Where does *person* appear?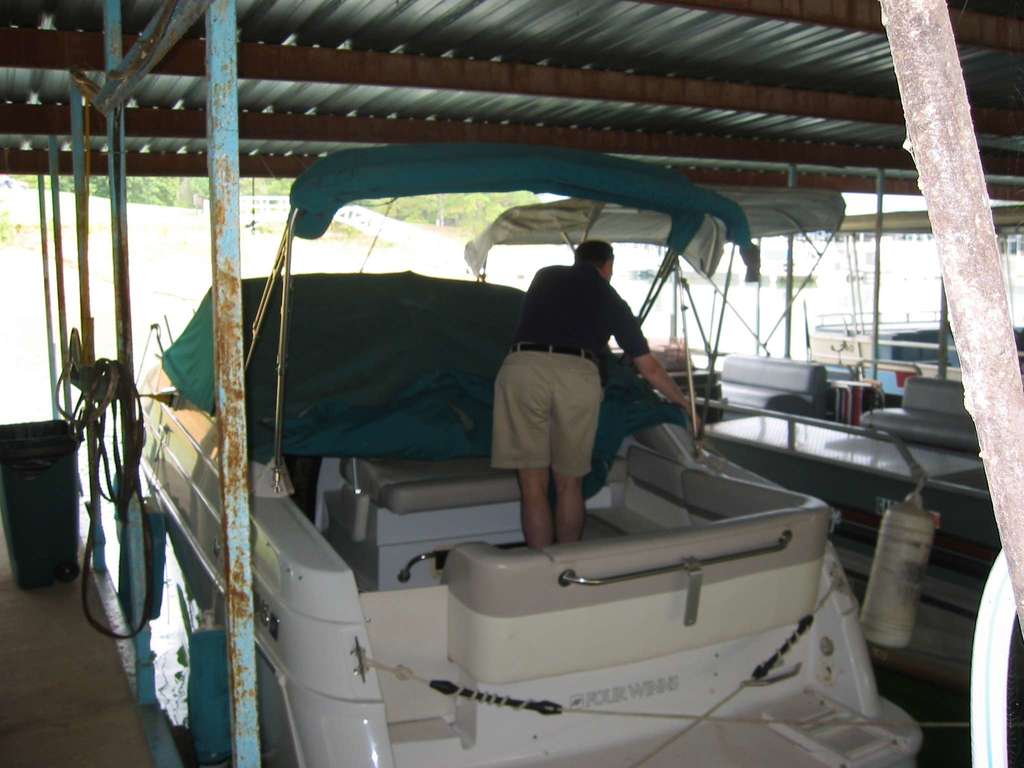
Appears at {"left": 490, "top": 236, "right": 701, "bottom": 553}.
